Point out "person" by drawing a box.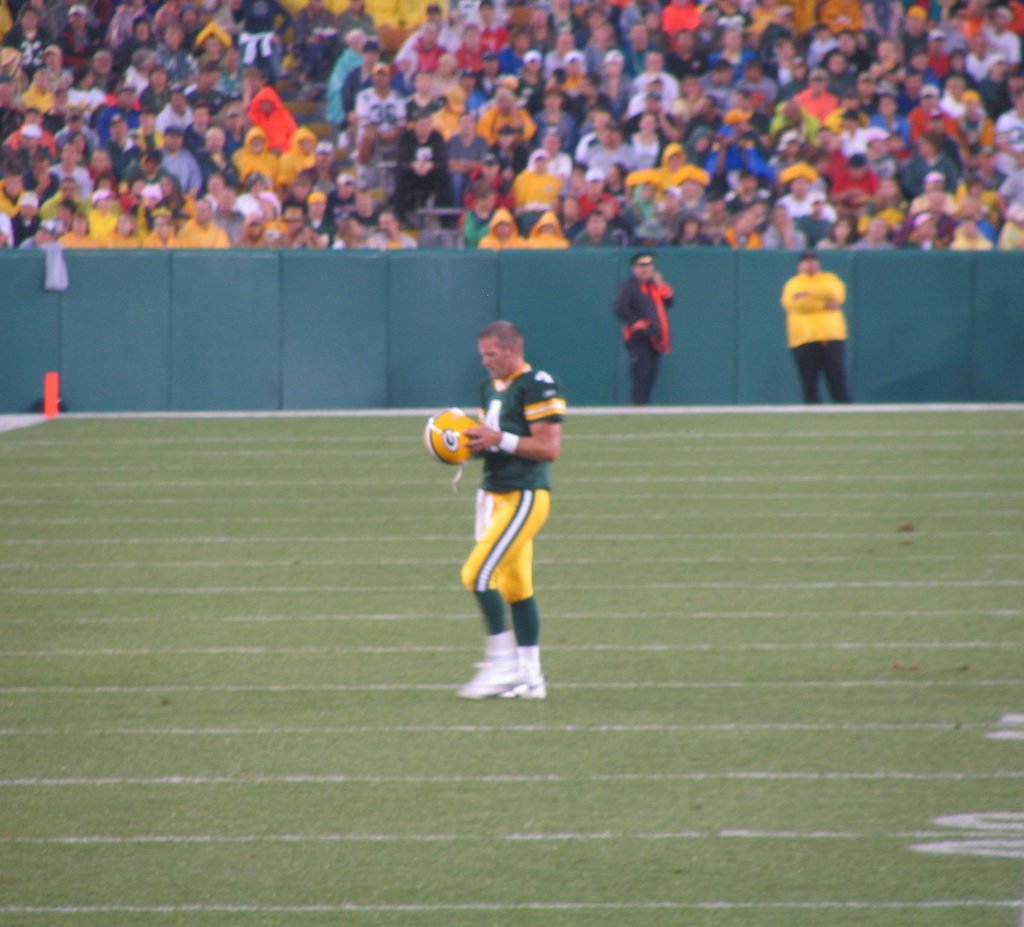
box=[776, 251, 854, 407].
